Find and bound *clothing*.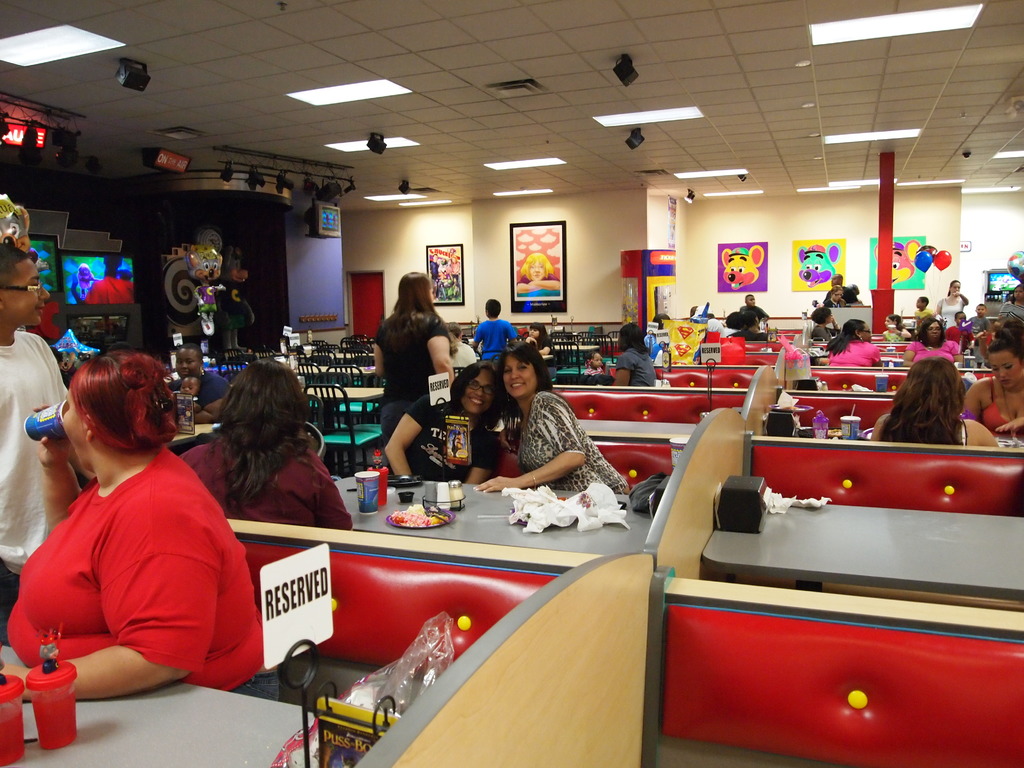
Bound: select_region(810, 321, 836, 342).
